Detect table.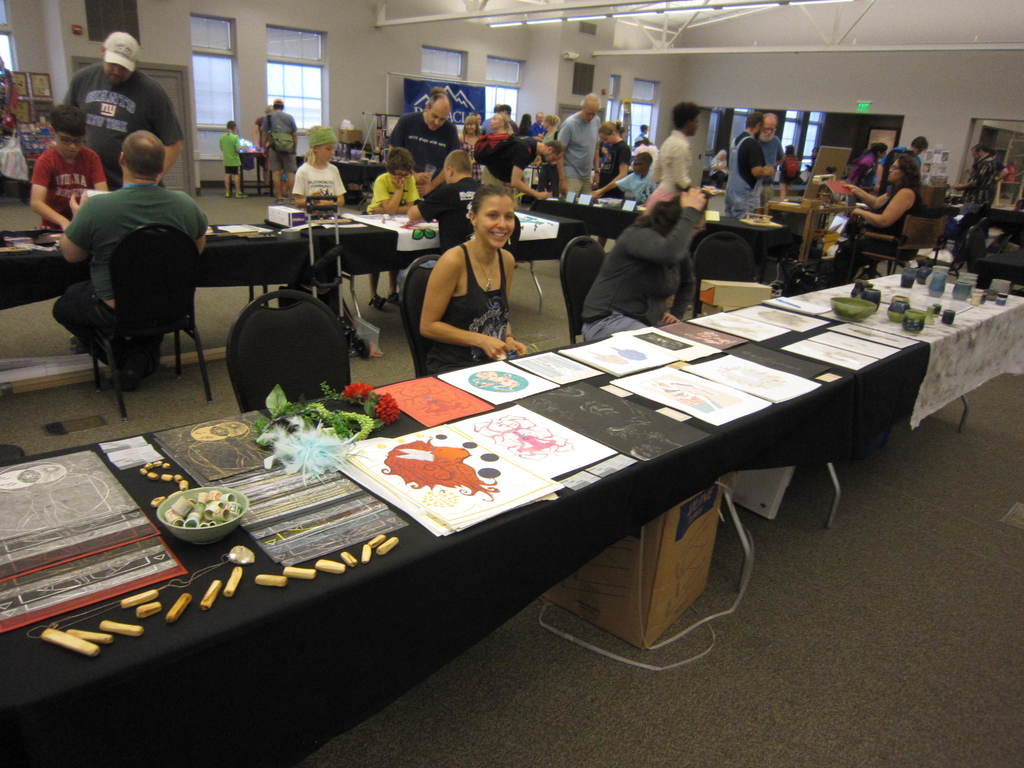
Detected at bbox(336, 150, 388, 188).
